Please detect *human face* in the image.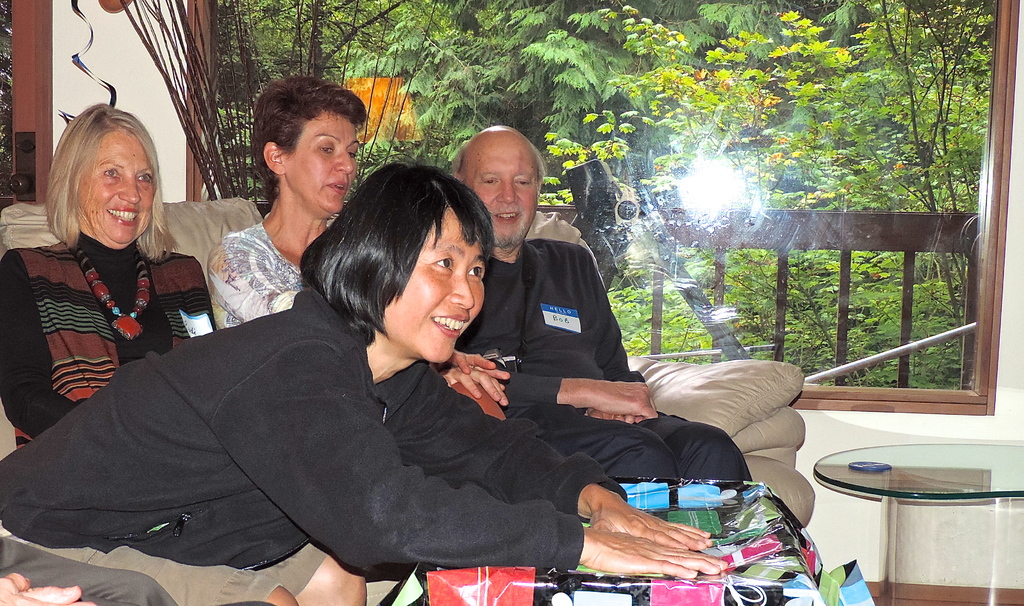
BBox(391, 211, 488, 364).
